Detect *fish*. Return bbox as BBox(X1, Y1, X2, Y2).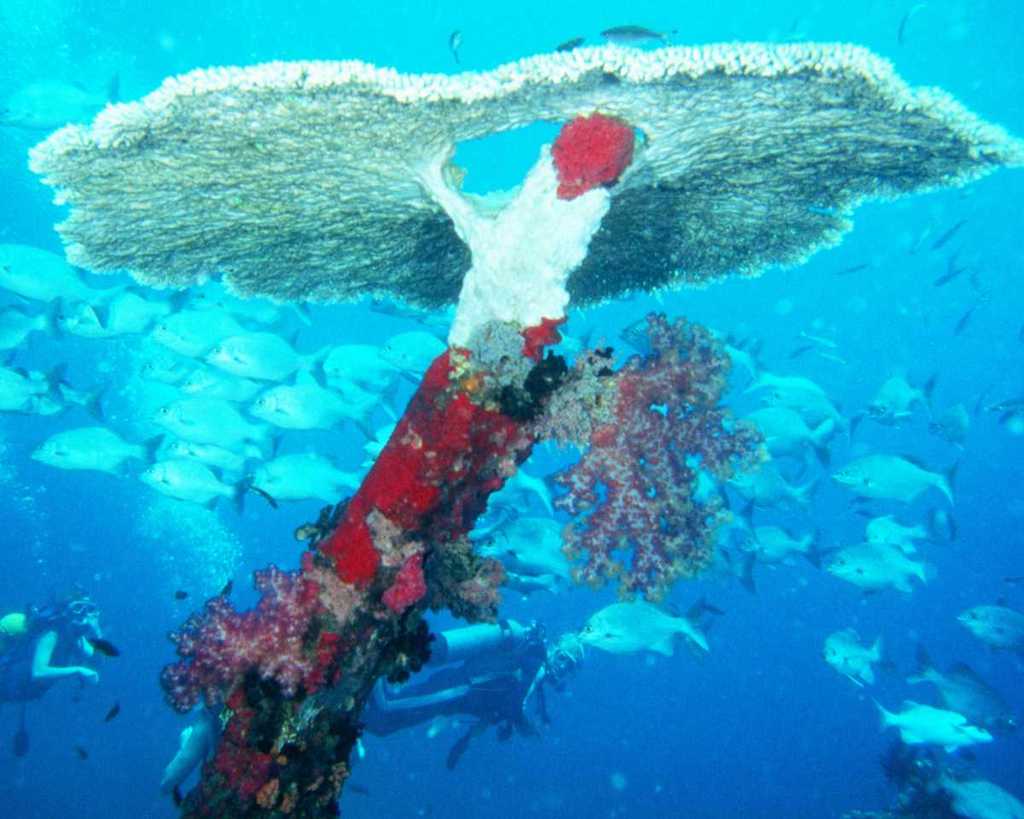
BBox(684, 493, 760, 536).
